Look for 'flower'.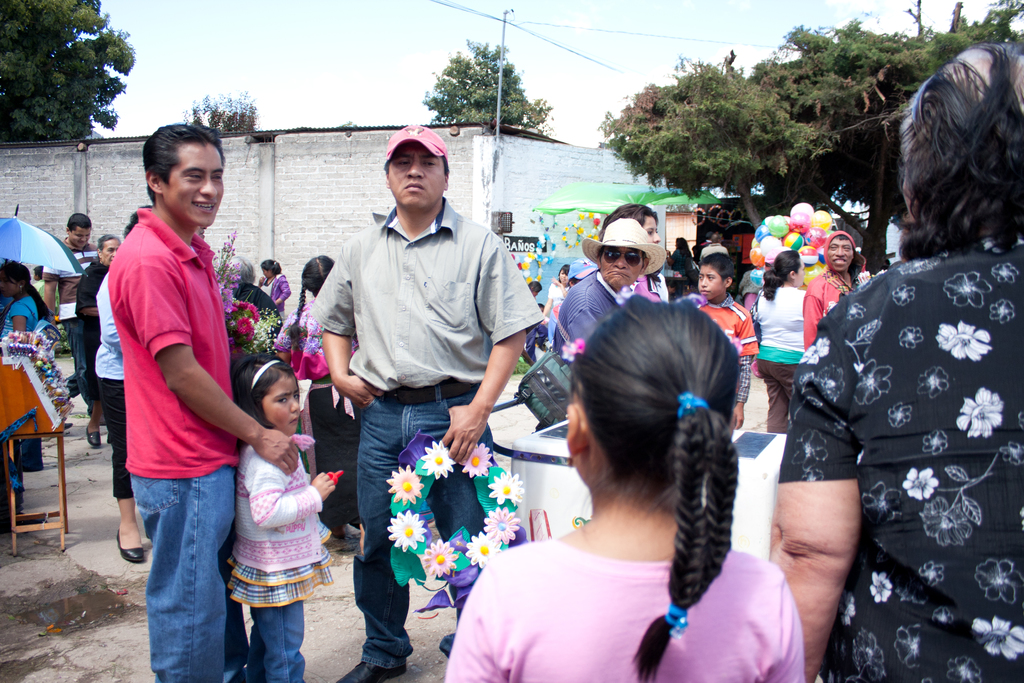
Found: 844,302,867,321.
